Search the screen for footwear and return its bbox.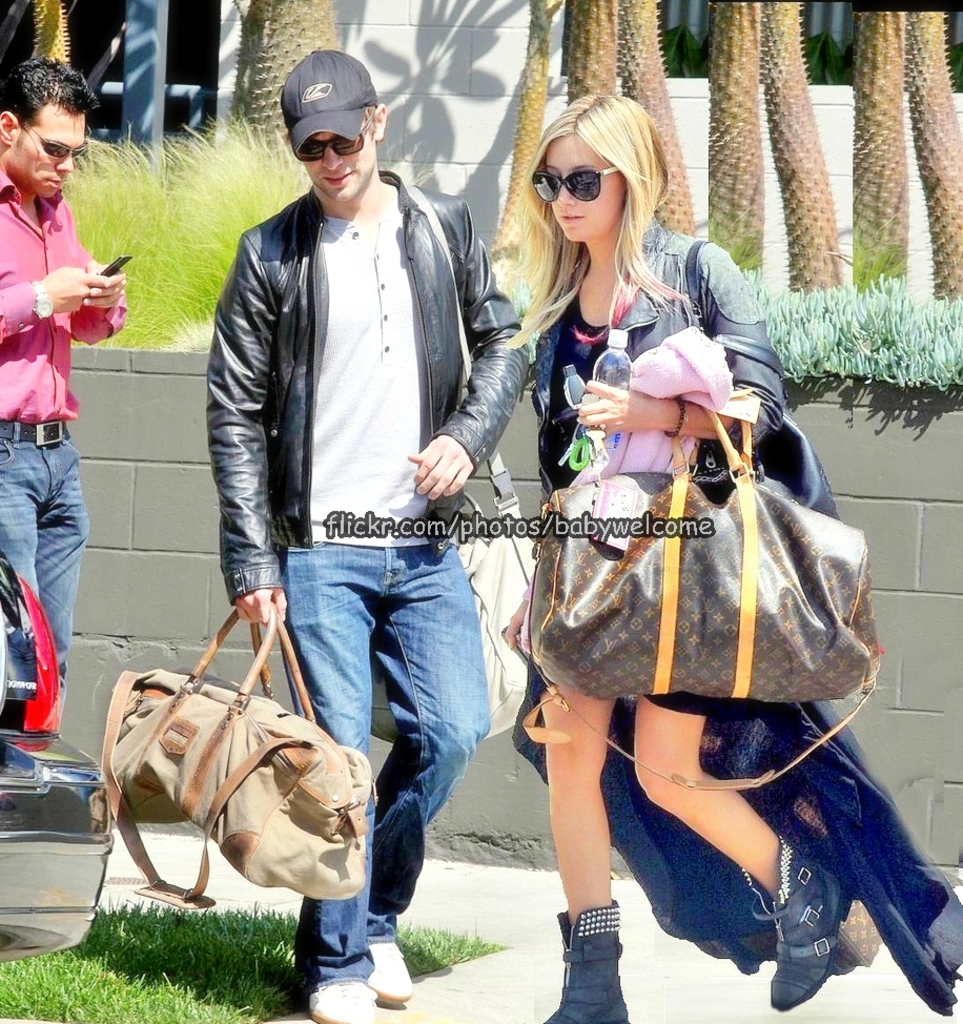
Found: detection(302, 974, 376, 1023).
